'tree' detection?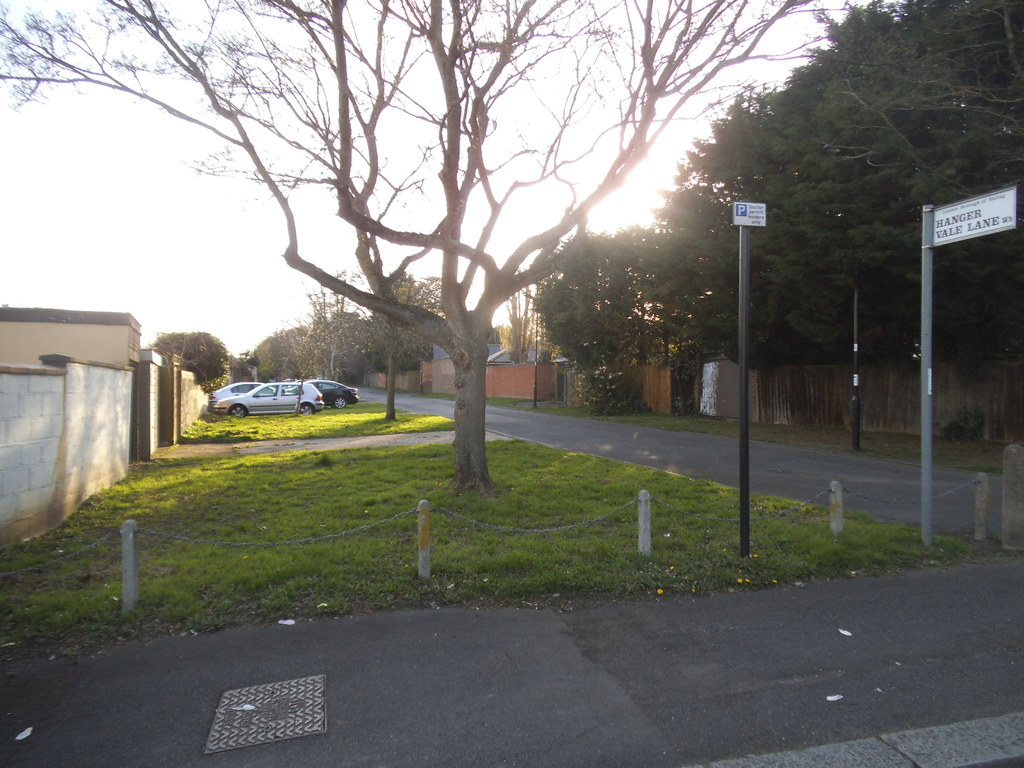
box=[0, 0, 856, 501]
